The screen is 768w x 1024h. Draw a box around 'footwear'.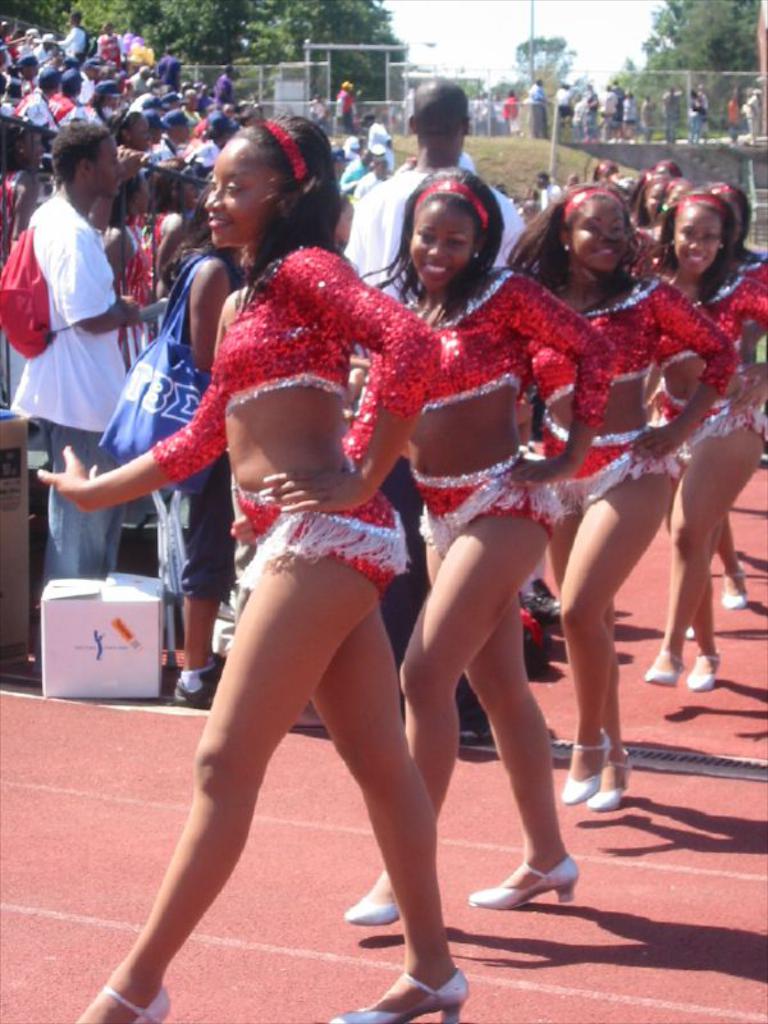
rect(724, 571, 753, 607).
